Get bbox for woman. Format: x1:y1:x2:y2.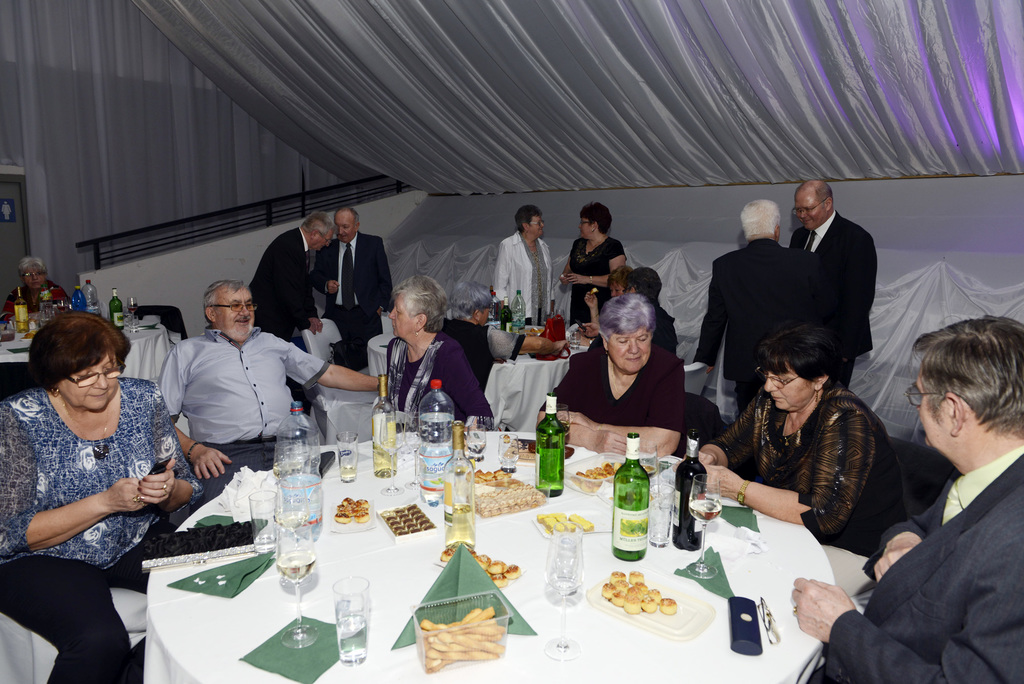
9:289:192:658.
